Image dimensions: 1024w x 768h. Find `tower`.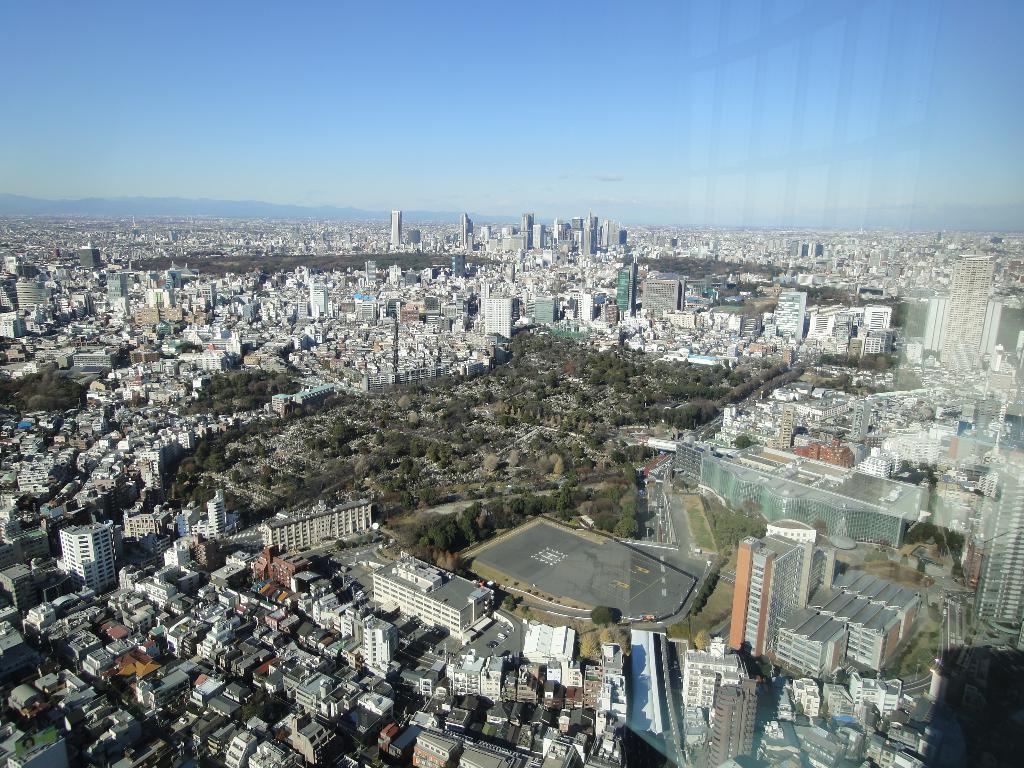
left=681, top=650, right=739, bottom=728.
